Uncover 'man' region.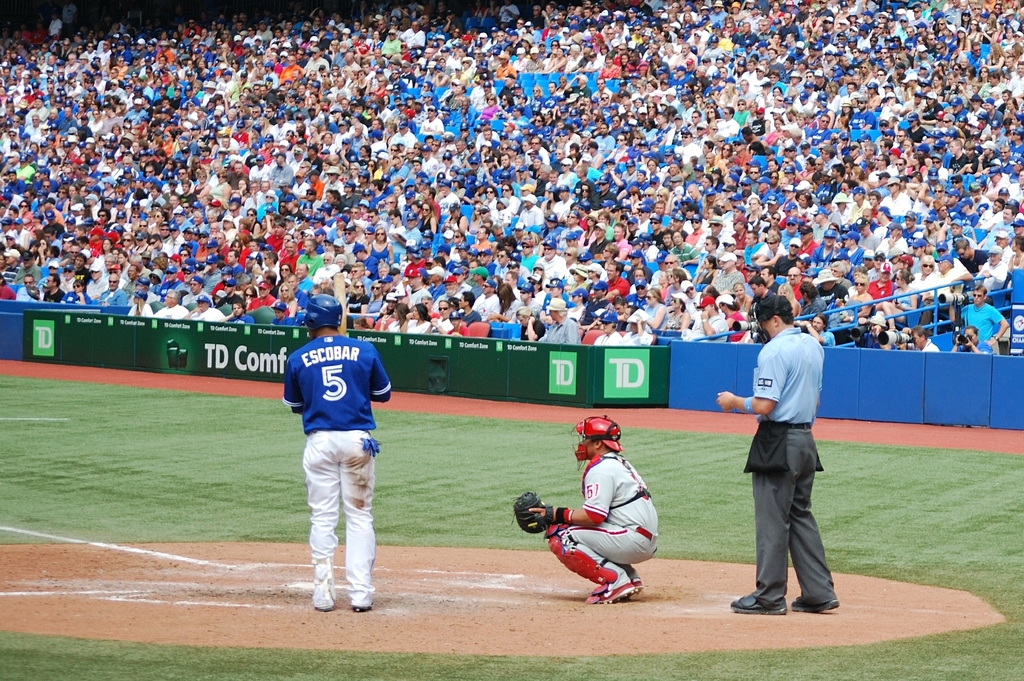
Uncovered: 2 168 28 196.
